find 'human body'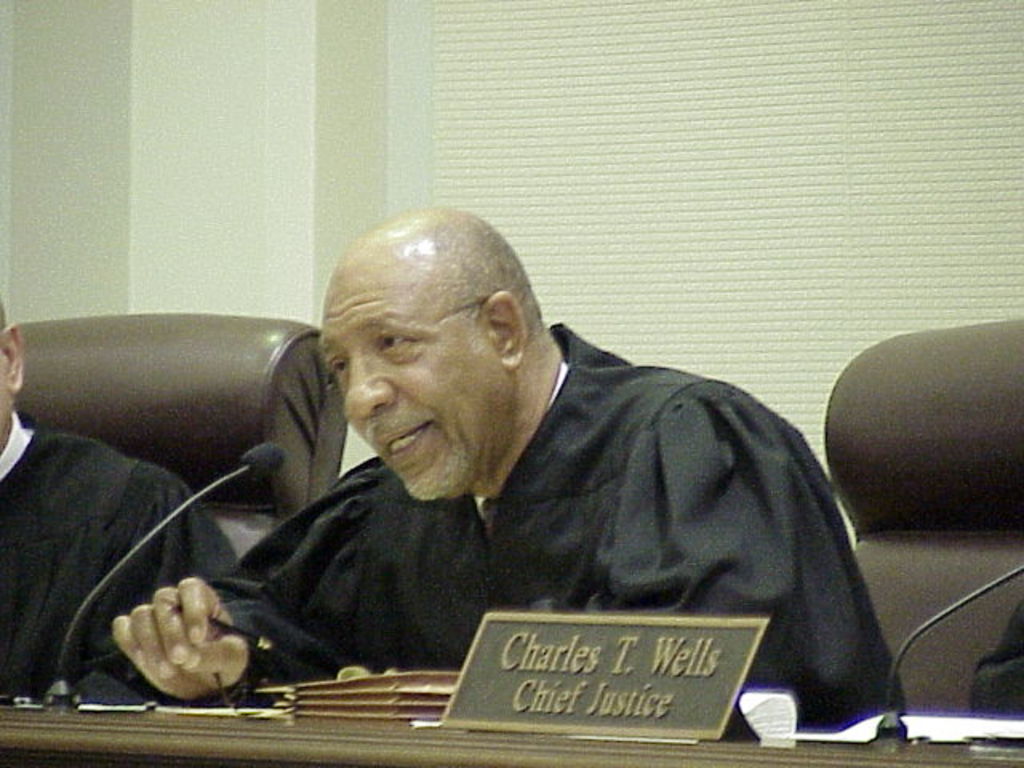
(x1=0, y1=410, x2=237, y2=698)
